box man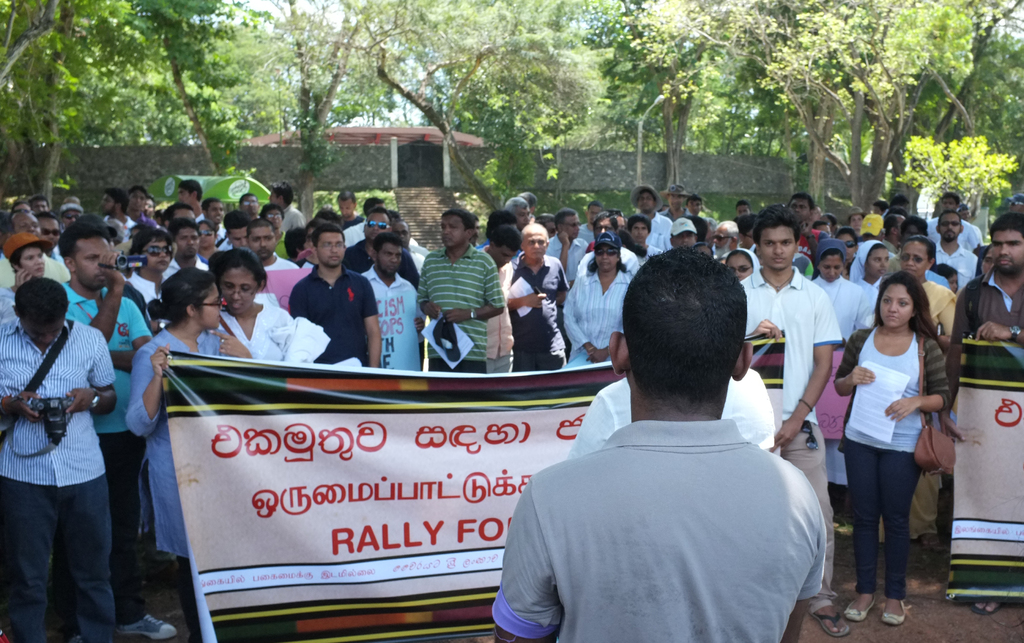
Rect(556, 227, 636, 367)
